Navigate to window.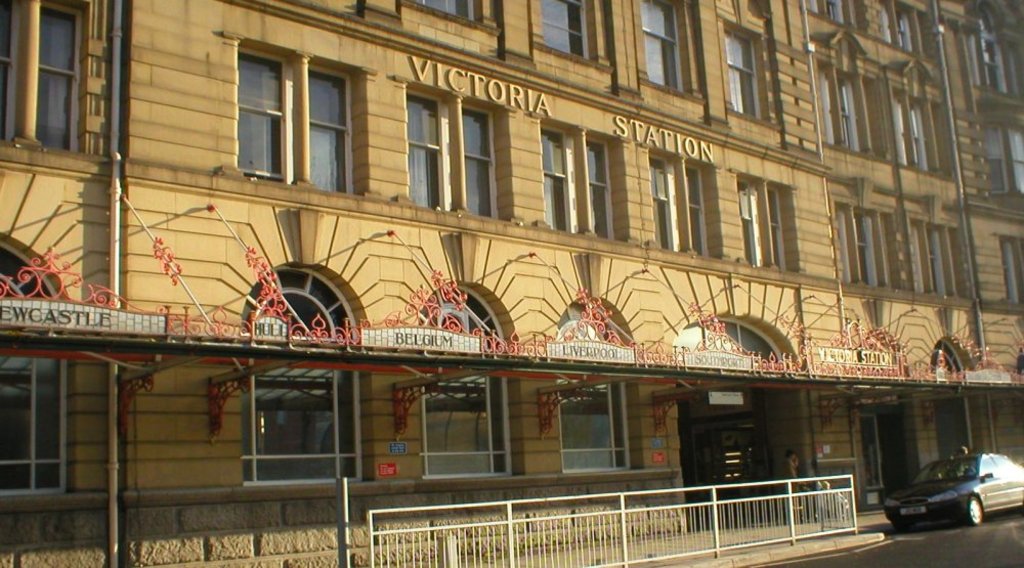
Navigation target: {"left": 647, "top": 148, "right": 709, "bottom": 252}.
